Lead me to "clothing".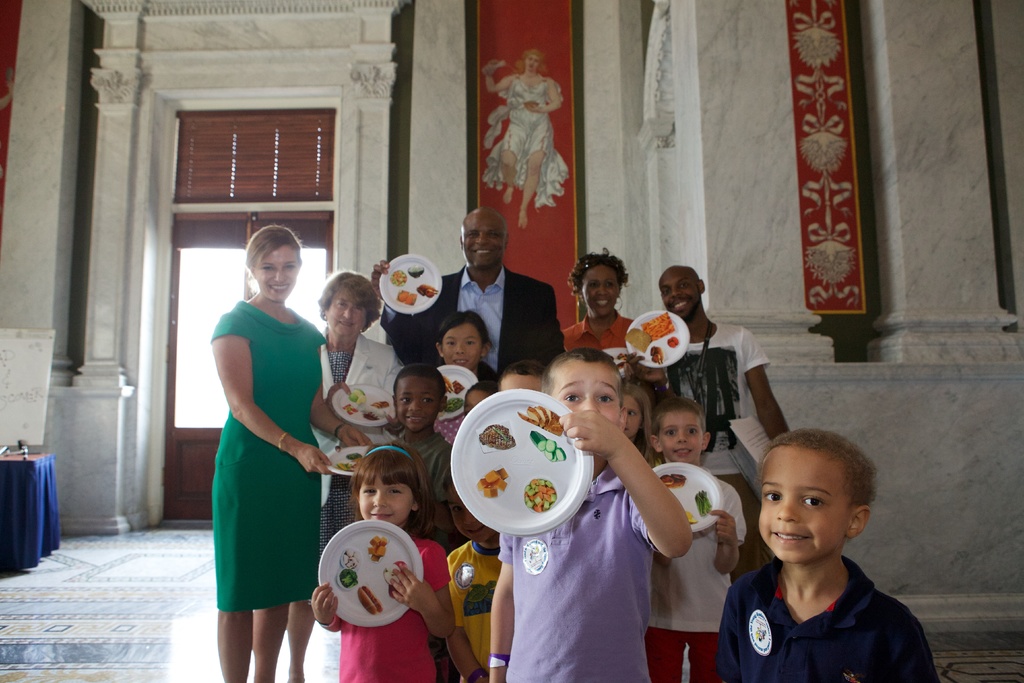
Lead to pyautogui.locateOnScreen(307, 329, 403, 609).
